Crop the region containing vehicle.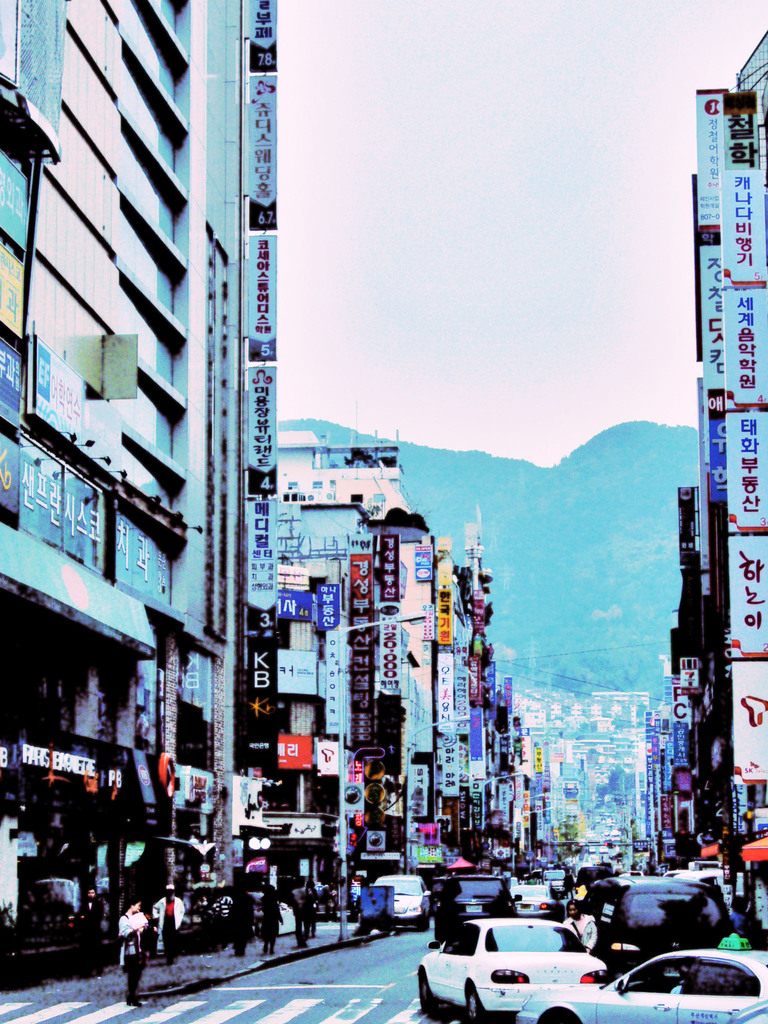
Crop region: bbox(435, 910, 621, 1010).
